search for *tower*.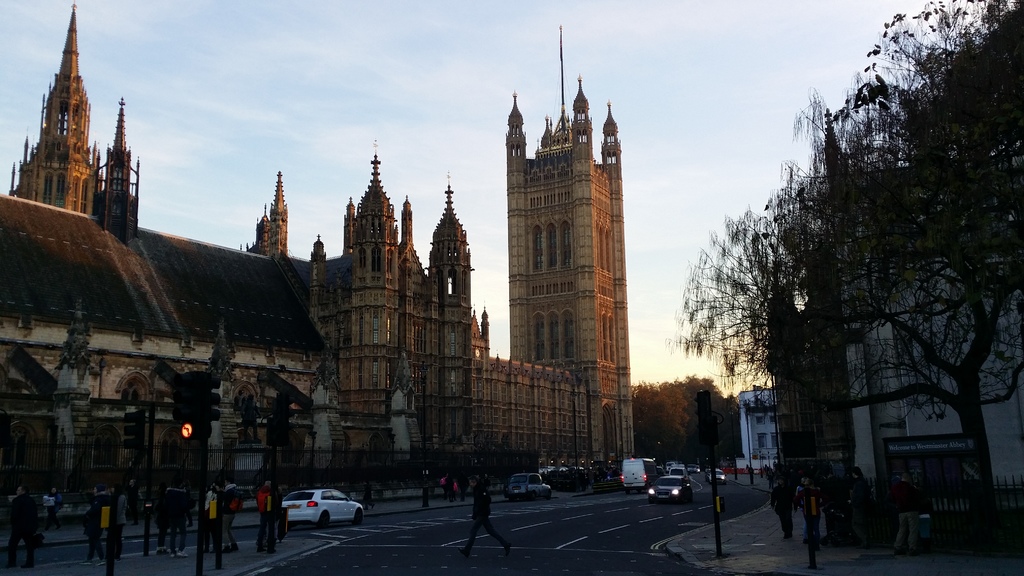
Found at [x1=241, y1=170, x2=289, y2=255].
